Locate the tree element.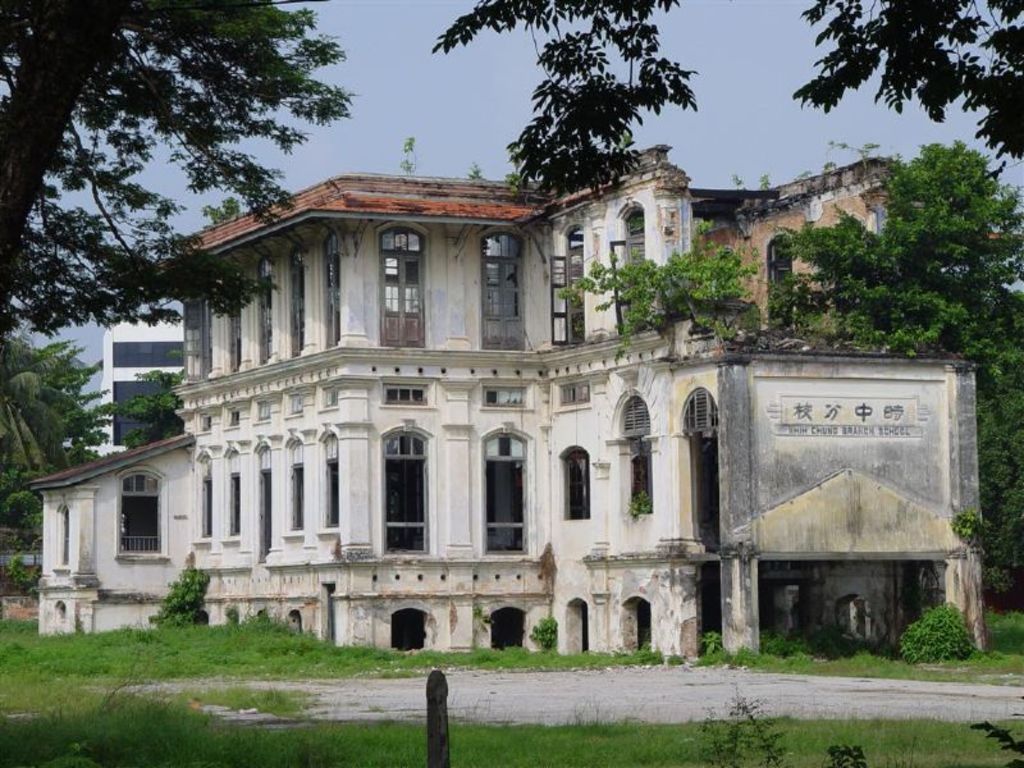
Element bbox: 111:371:198:460.
